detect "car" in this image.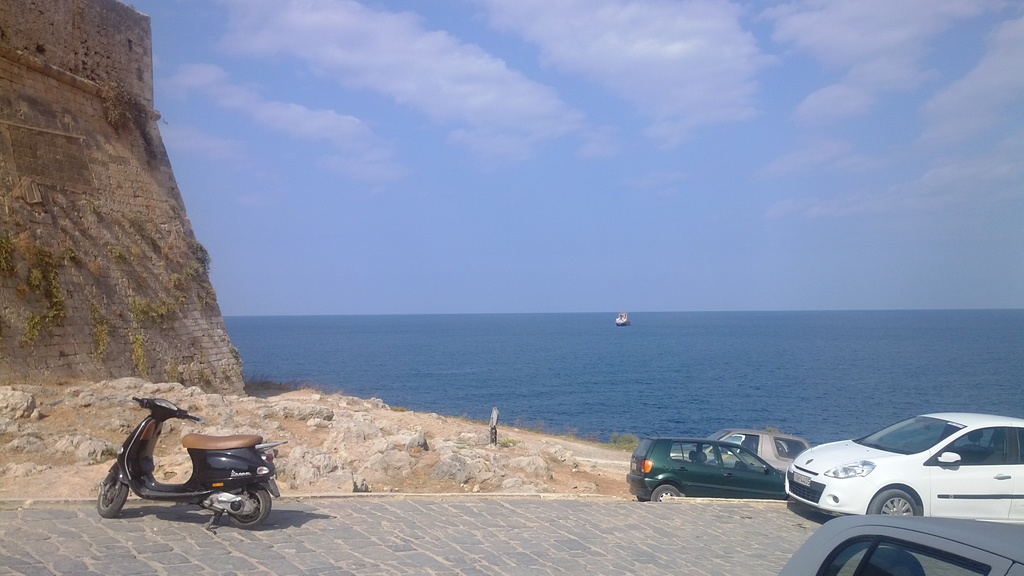
Detection: pyautogui.locateOnScreen(668, 426, 812, 486).
